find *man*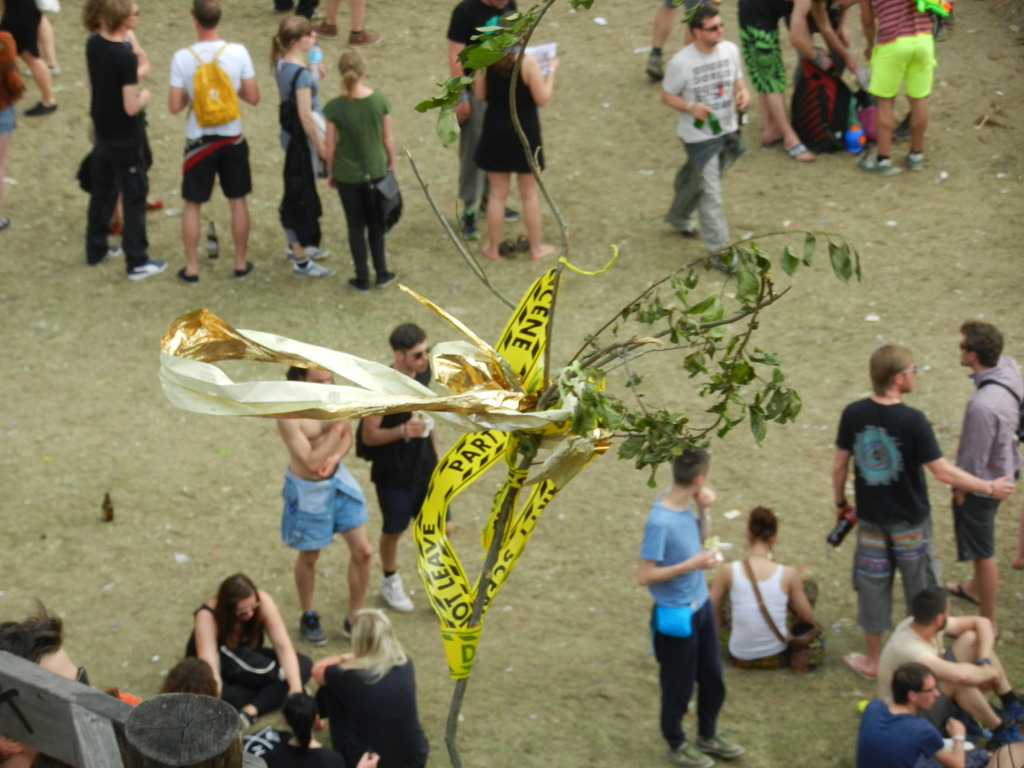
932,313,1012,615
